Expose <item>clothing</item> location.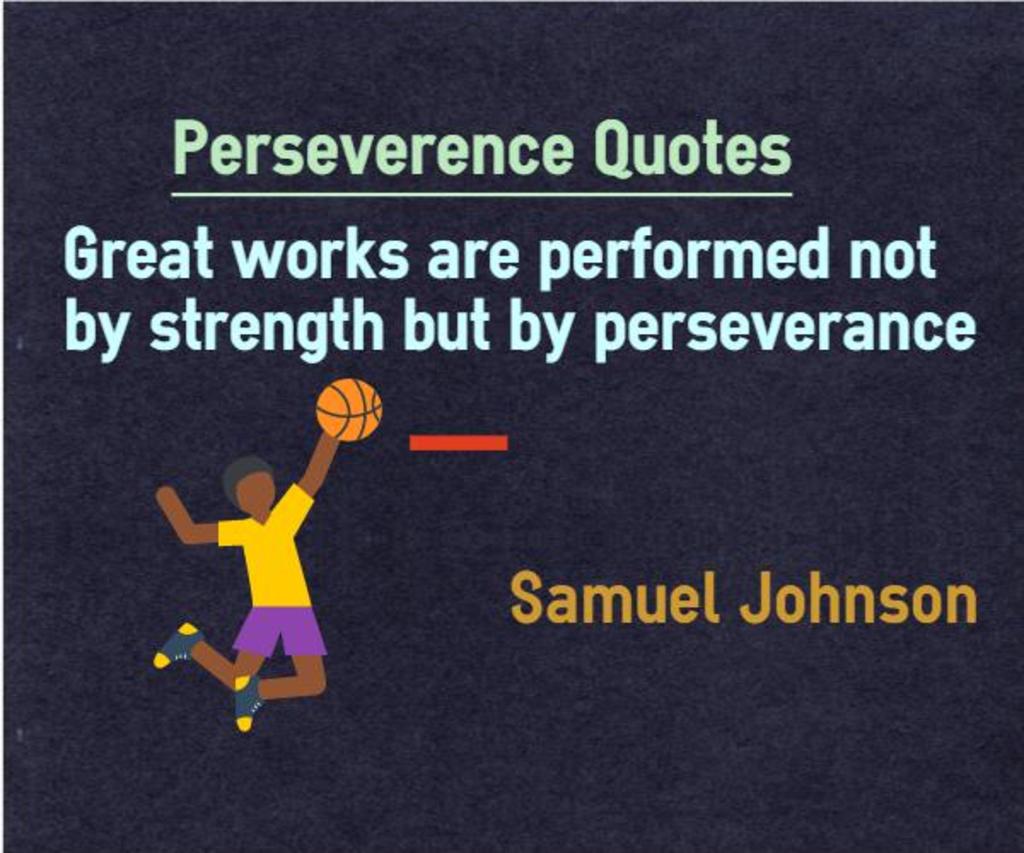
Exposed at <bbox>217, 481, 336, 669</bbox>.
